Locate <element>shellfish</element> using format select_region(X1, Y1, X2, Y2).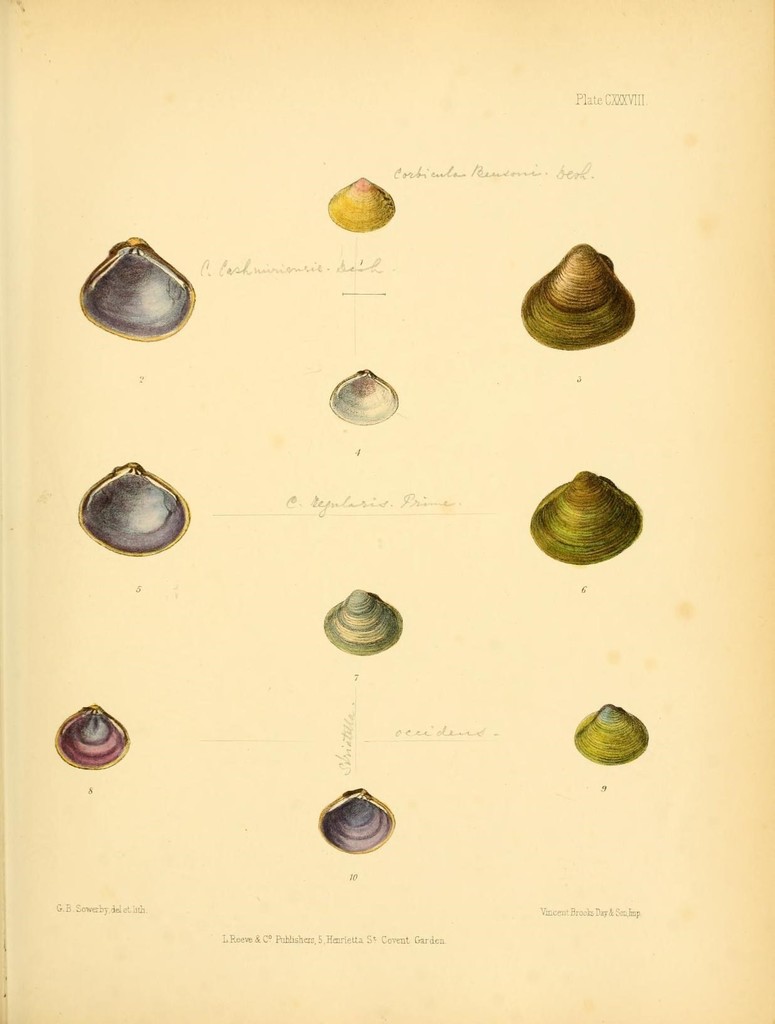
select_region(569, 706, 657, 765).
